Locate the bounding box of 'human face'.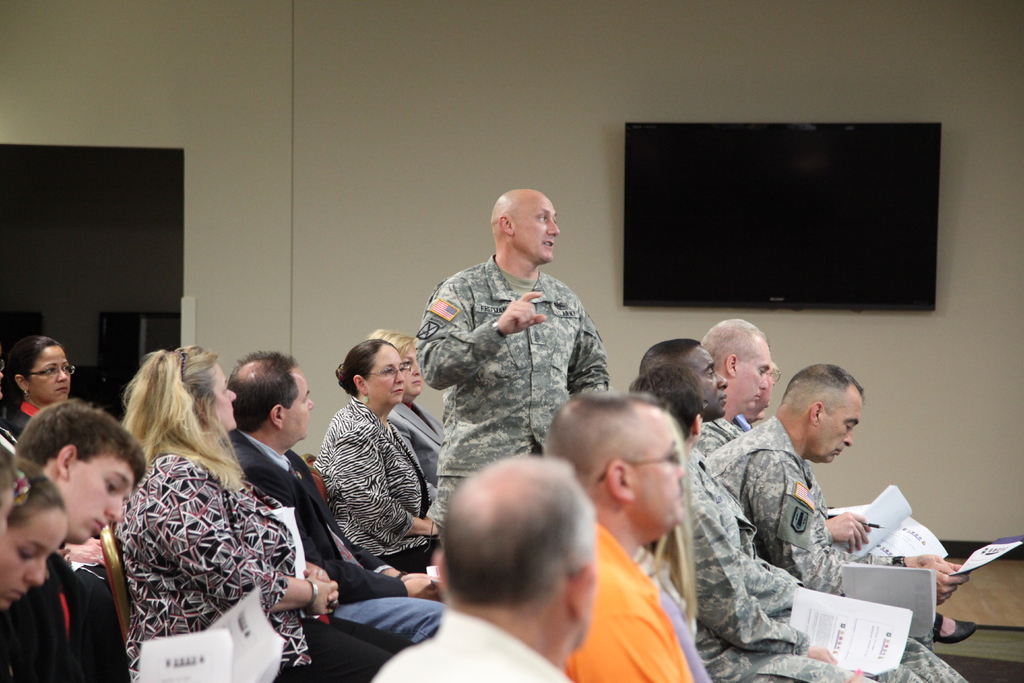
Bounding box: {"x1": 510, "y1": 202, "x2": 561, "y2": 262}.
